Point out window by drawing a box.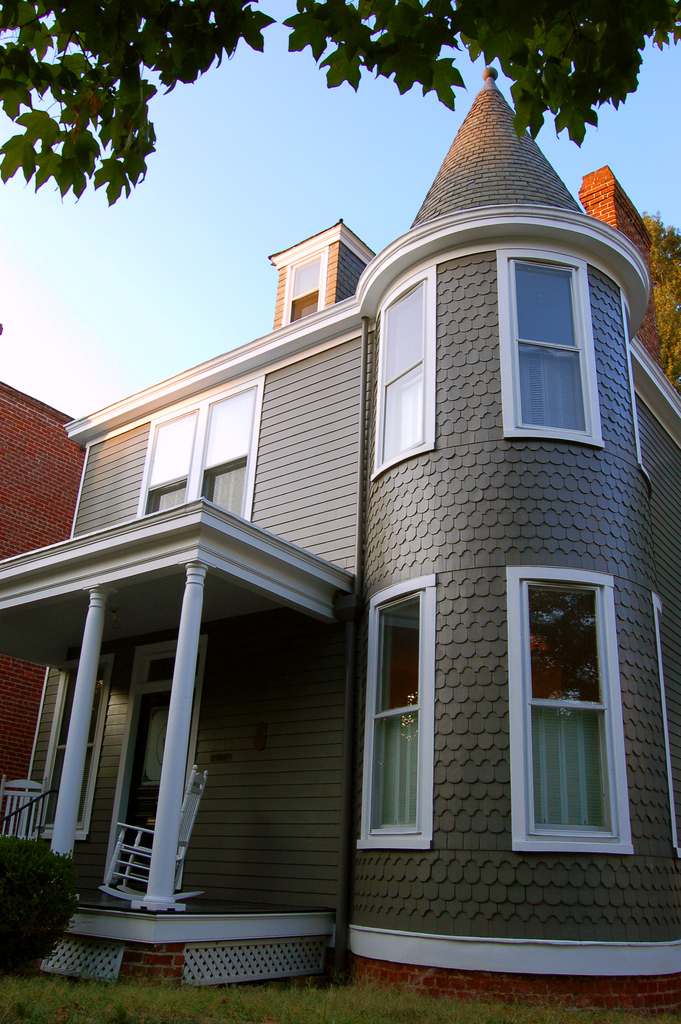
box(44, 653, 105, 840).
